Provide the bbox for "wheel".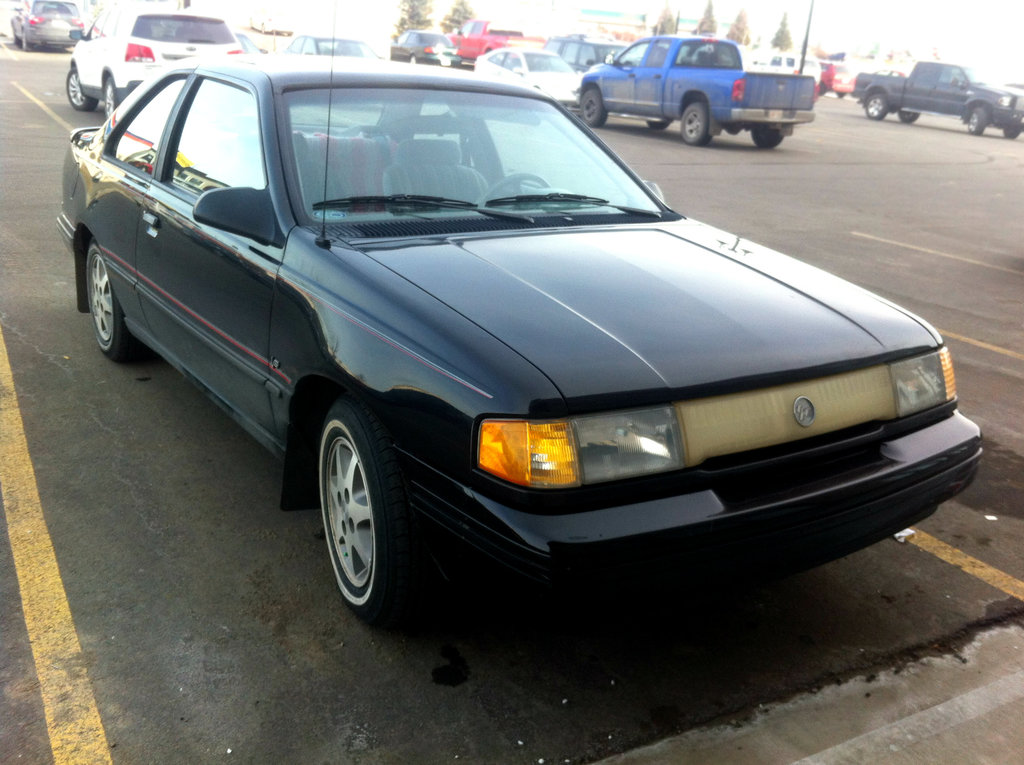
pyautogui.locateOnScreen(1004, 128, 1020, 137).
